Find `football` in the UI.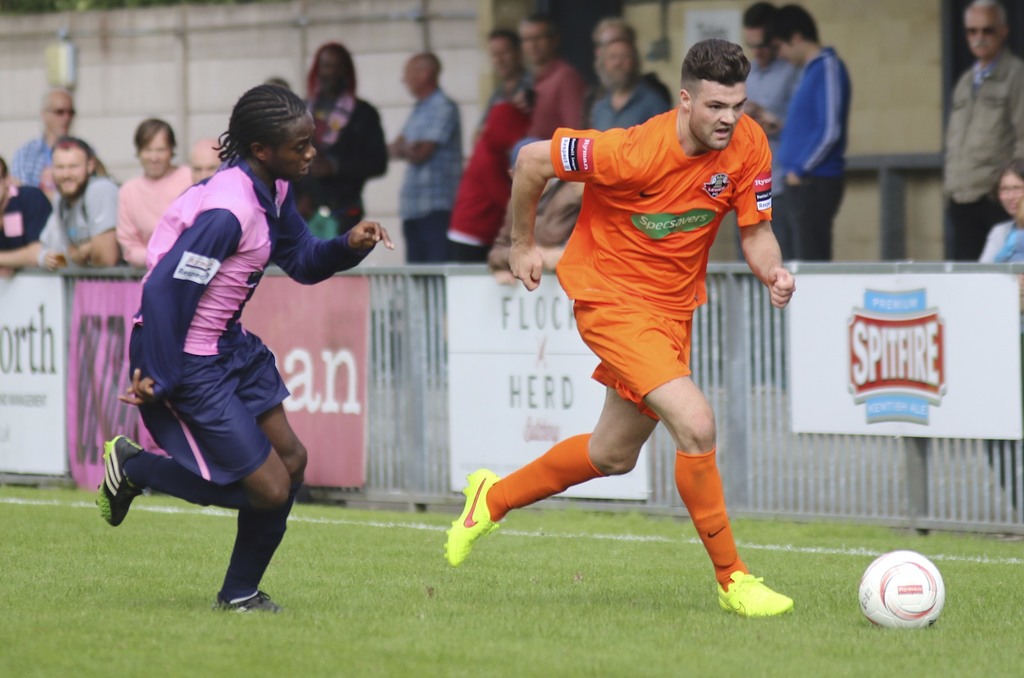
UI element at {"left": 861, "top": 549, "right": 943, "bottom": 627}.
